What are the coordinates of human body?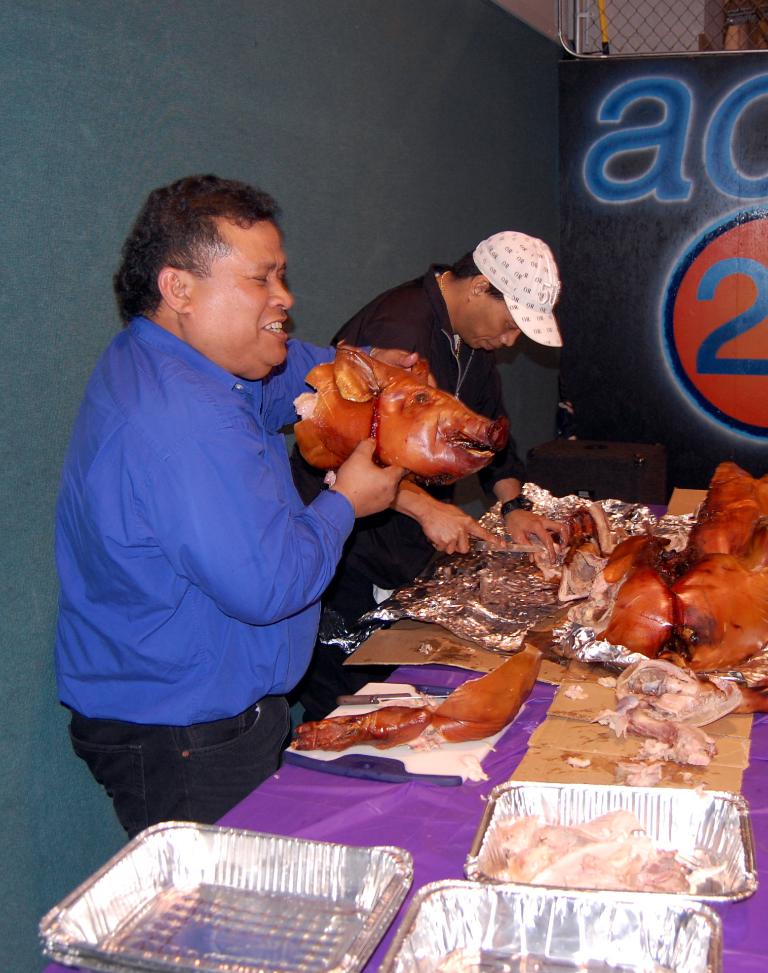
[x1=274, y1=263, x2=573, y2=727].
